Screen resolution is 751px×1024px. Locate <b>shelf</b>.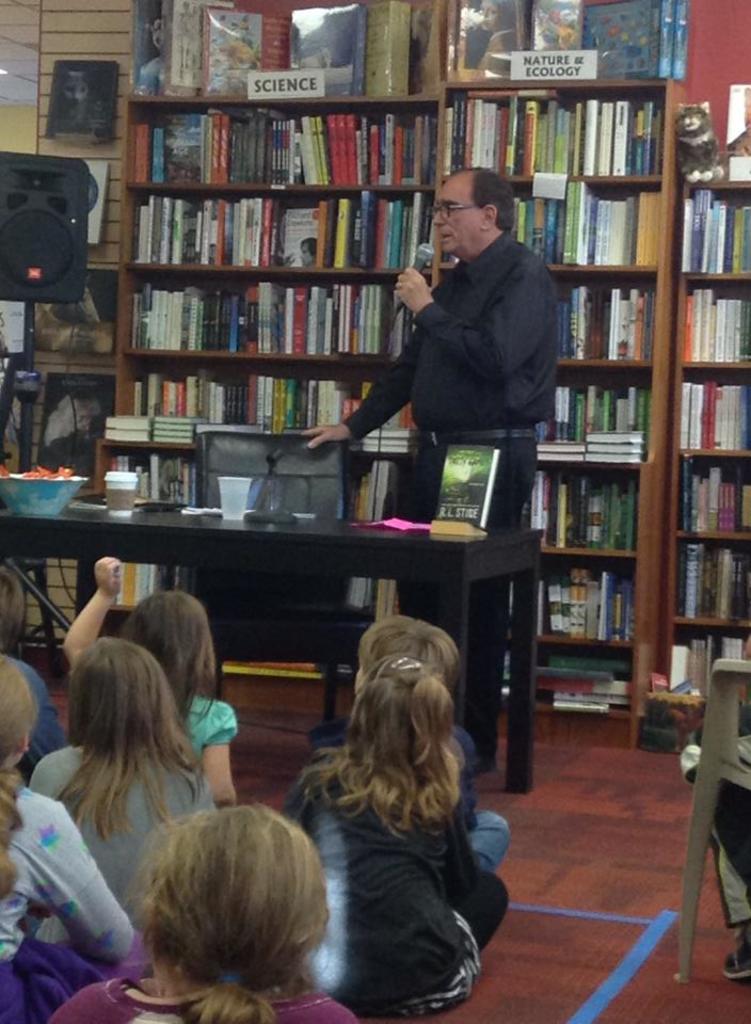
bbox=[495, 644, 638, 717].
